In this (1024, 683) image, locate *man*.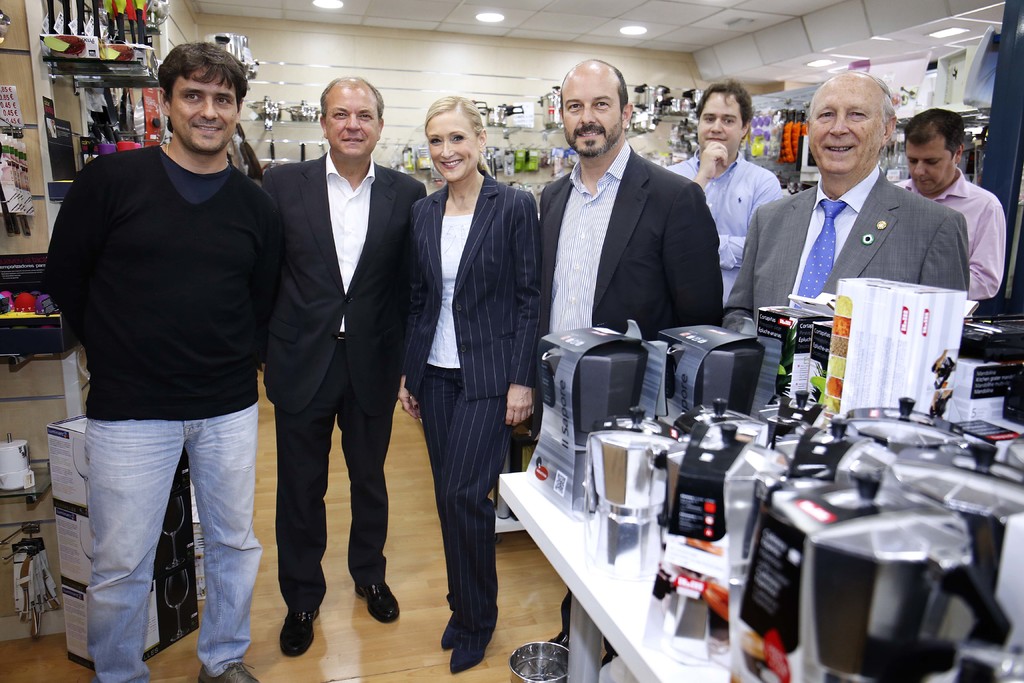
Bounding box: 724 68 973 313.
